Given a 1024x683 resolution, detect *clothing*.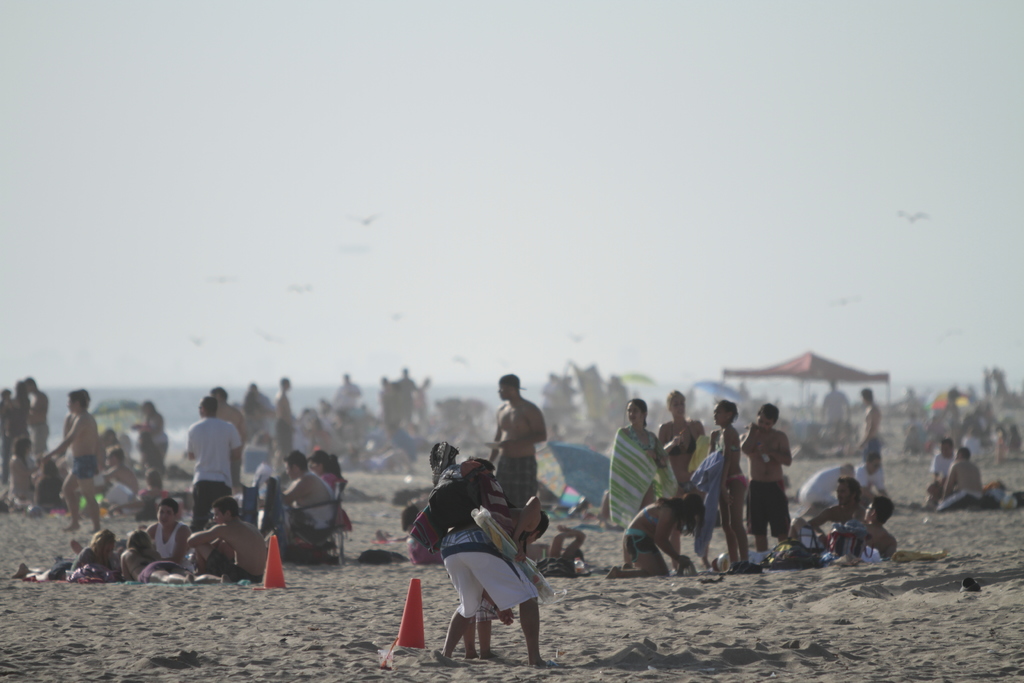
927, 447, 955, 507.
